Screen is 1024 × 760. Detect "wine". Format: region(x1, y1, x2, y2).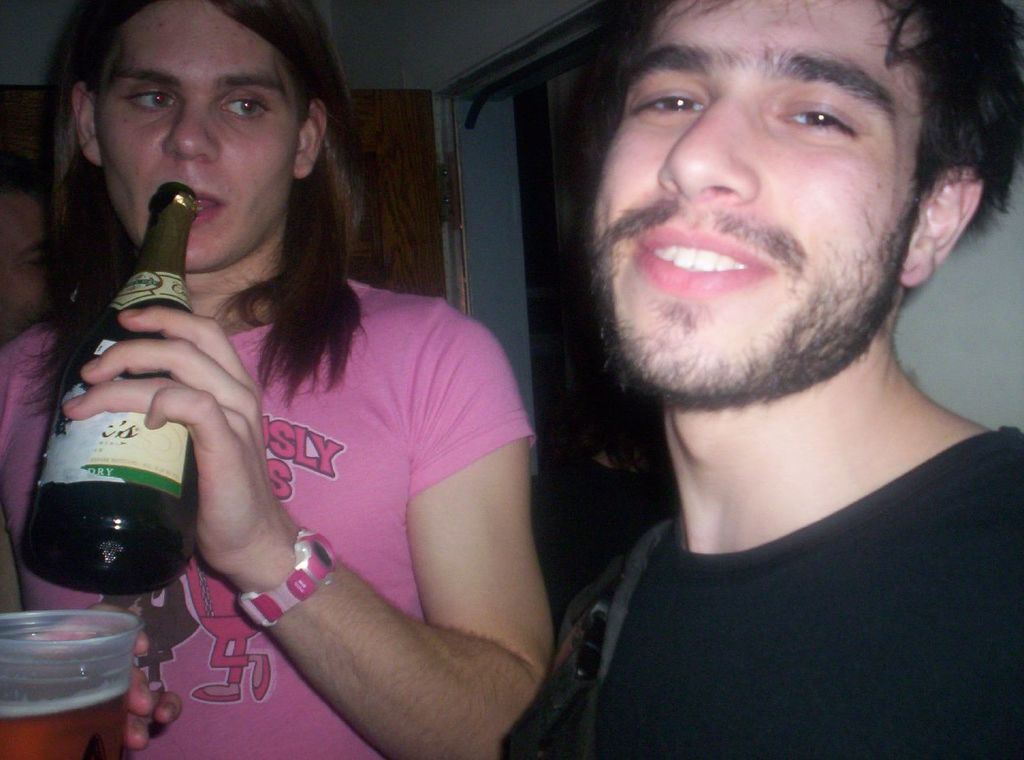
region(24, 186, 203, 601).
